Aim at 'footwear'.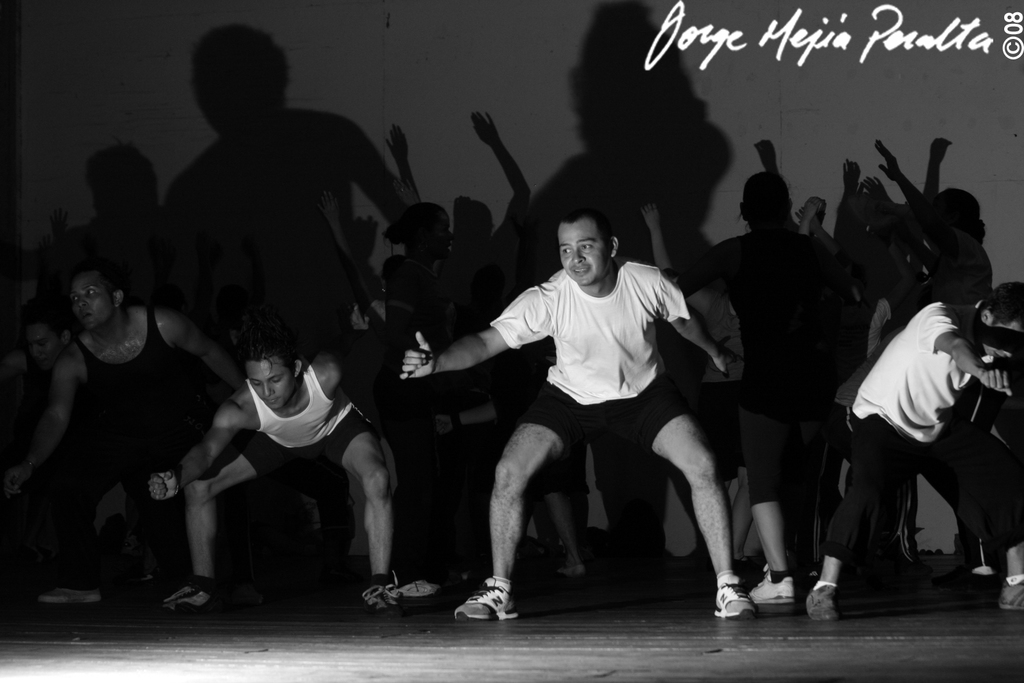
Aimed at 148, 572, 205, 626.
